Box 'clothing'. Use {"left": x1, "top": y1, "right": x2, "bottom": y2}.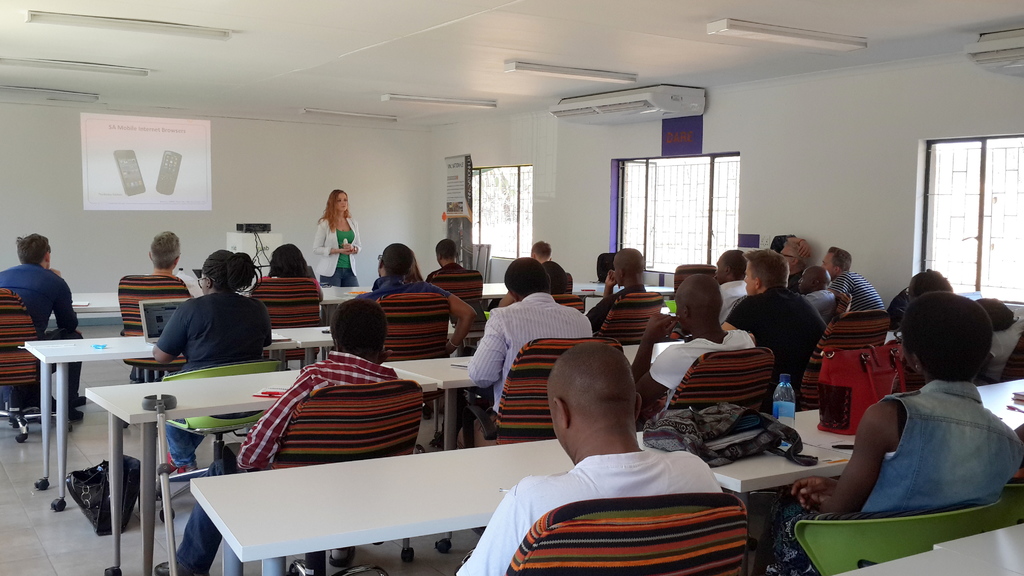
{"left": 424, "top": 260, "right": 477, "bottom": 282}.
